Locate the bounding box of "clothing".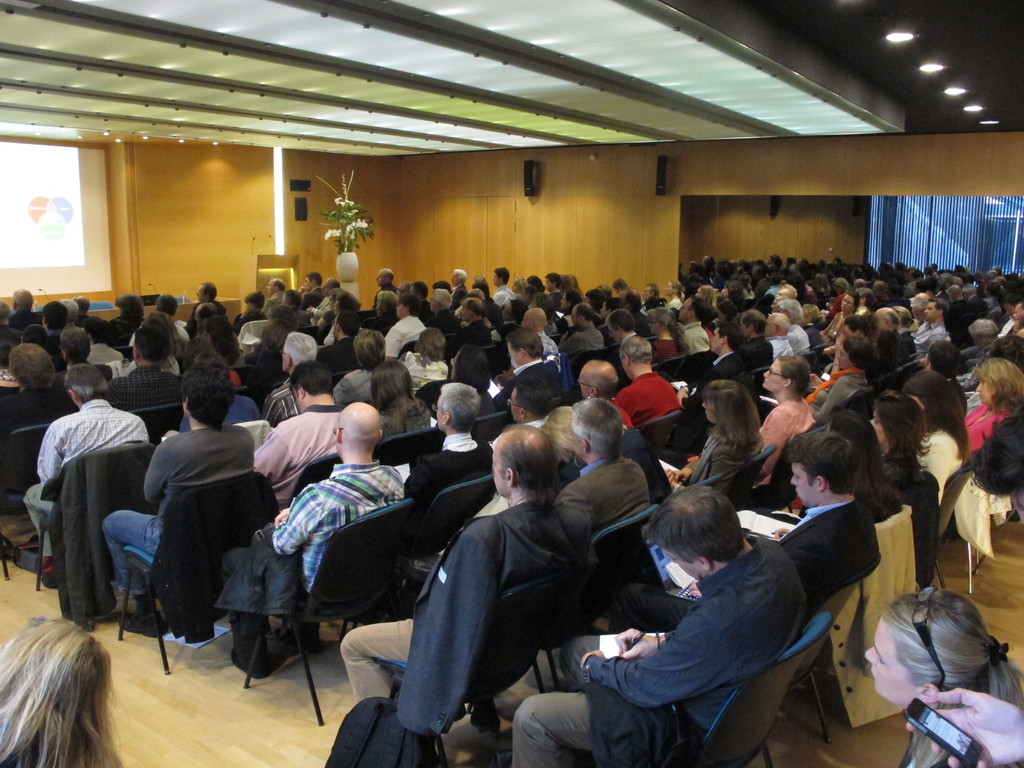
Bounding box: [12,308,36,331].
